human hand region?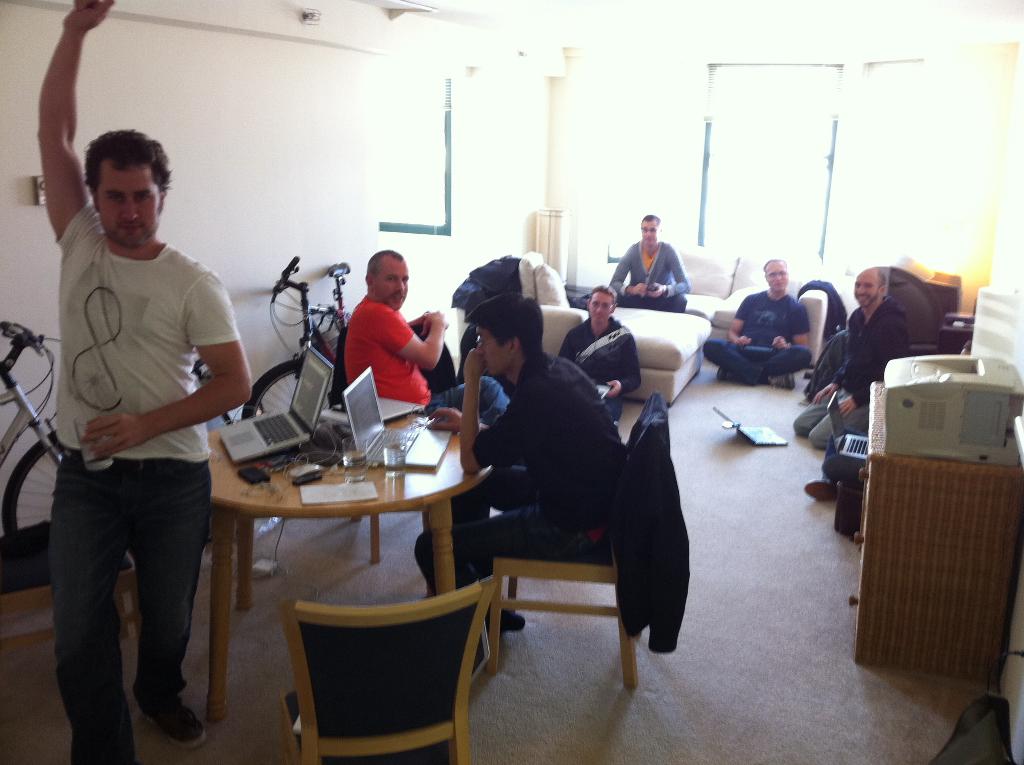
x1=813, y1=382, x2=839, y2=406
